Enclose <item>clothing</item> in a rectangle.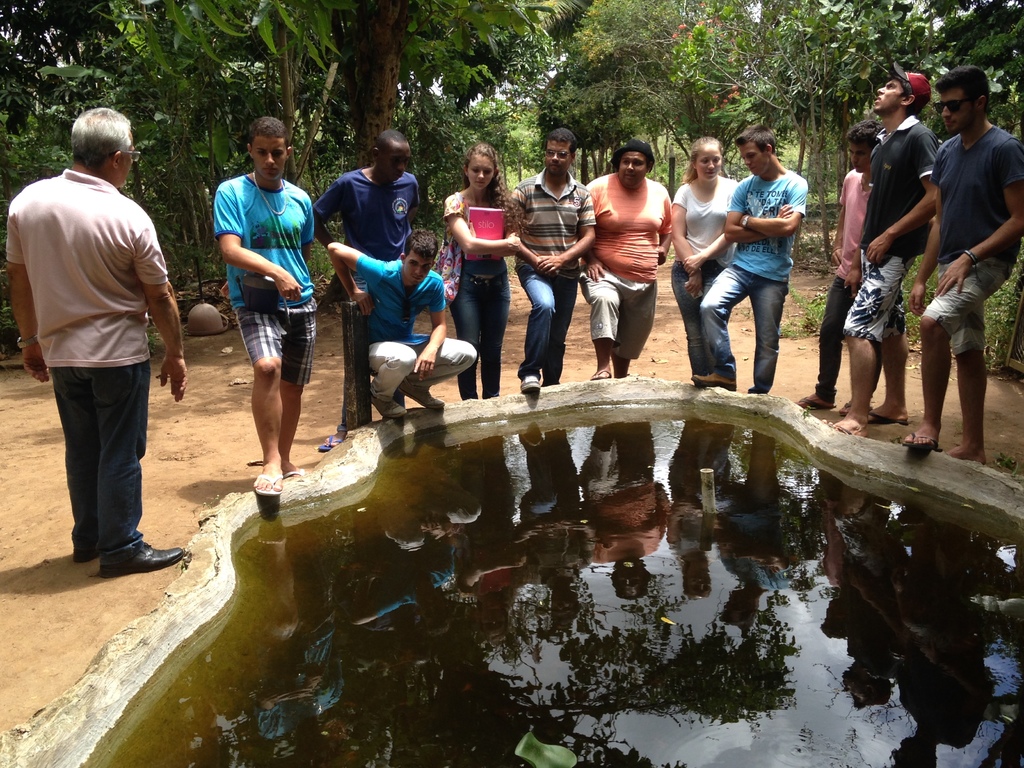
316/164/428/340.
